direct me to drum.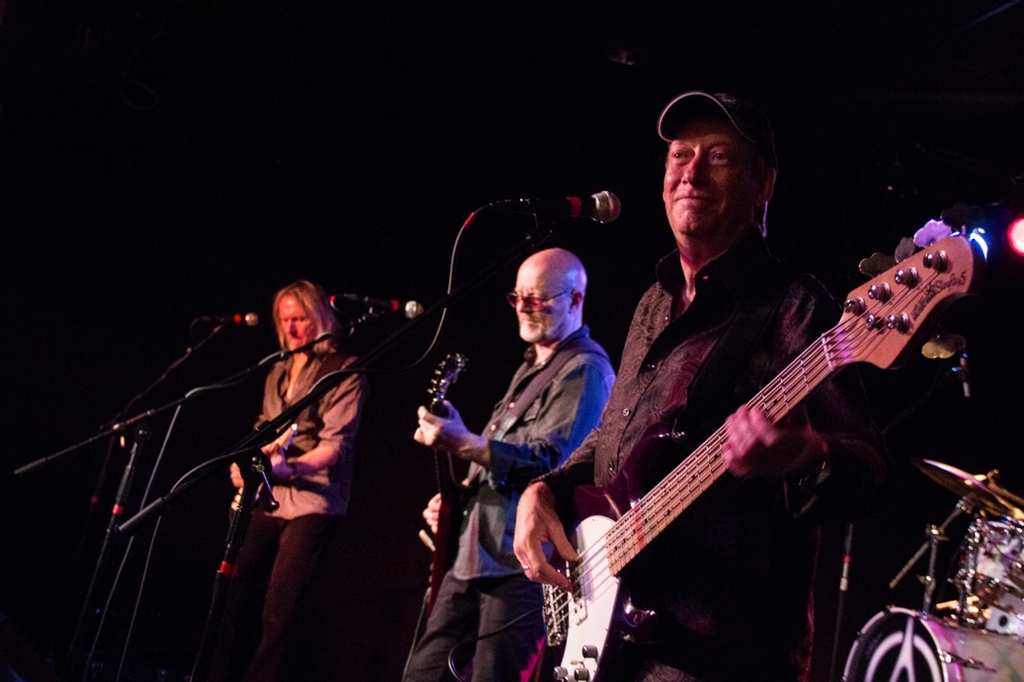
Direction: {"x1": 957, "y1": 515, "x2": 1023, "y2": 615}.
